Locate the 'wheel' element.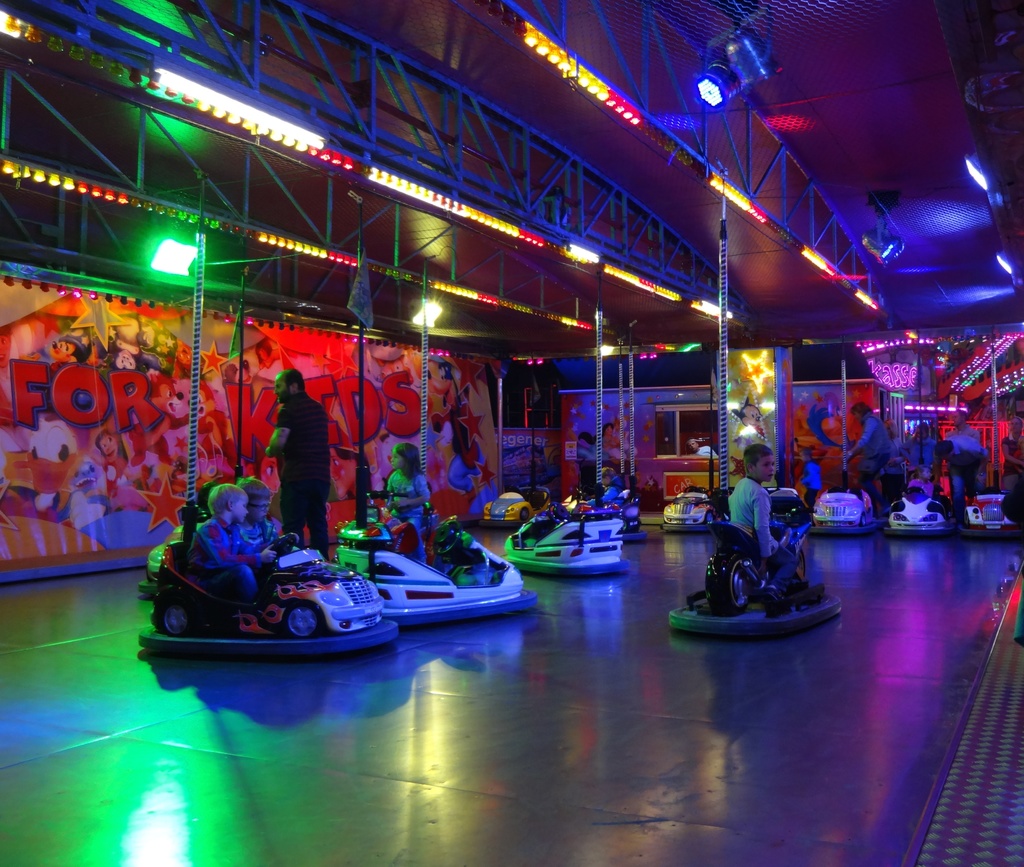
Element bbox: Rect(706, 556, 754, 622).
